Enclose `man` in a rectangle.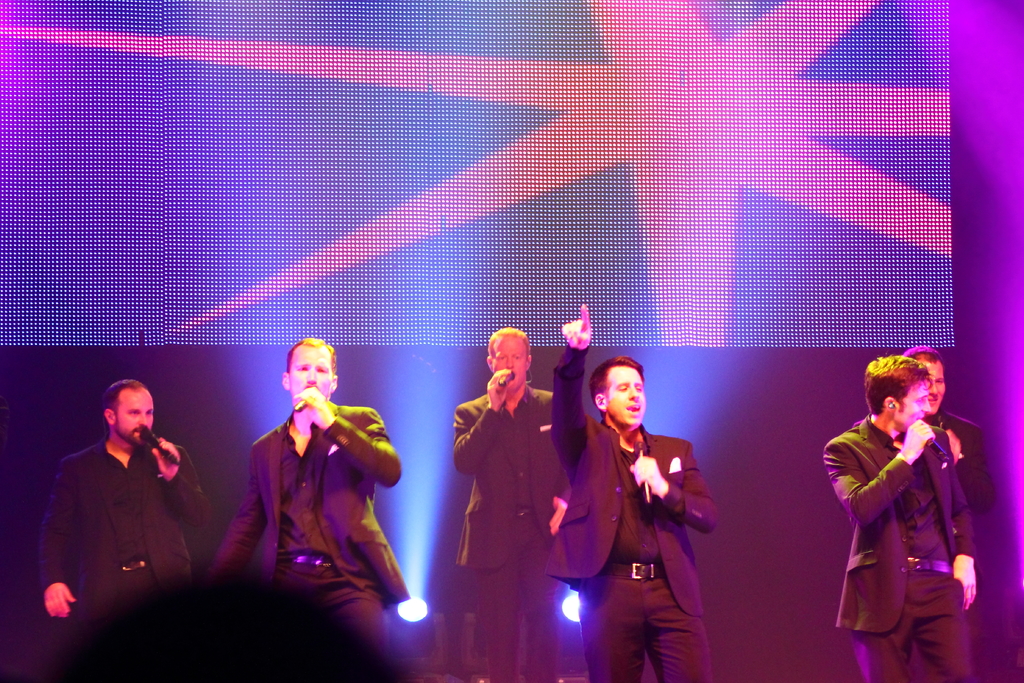
l=52, t=554, r=409, b=682.
